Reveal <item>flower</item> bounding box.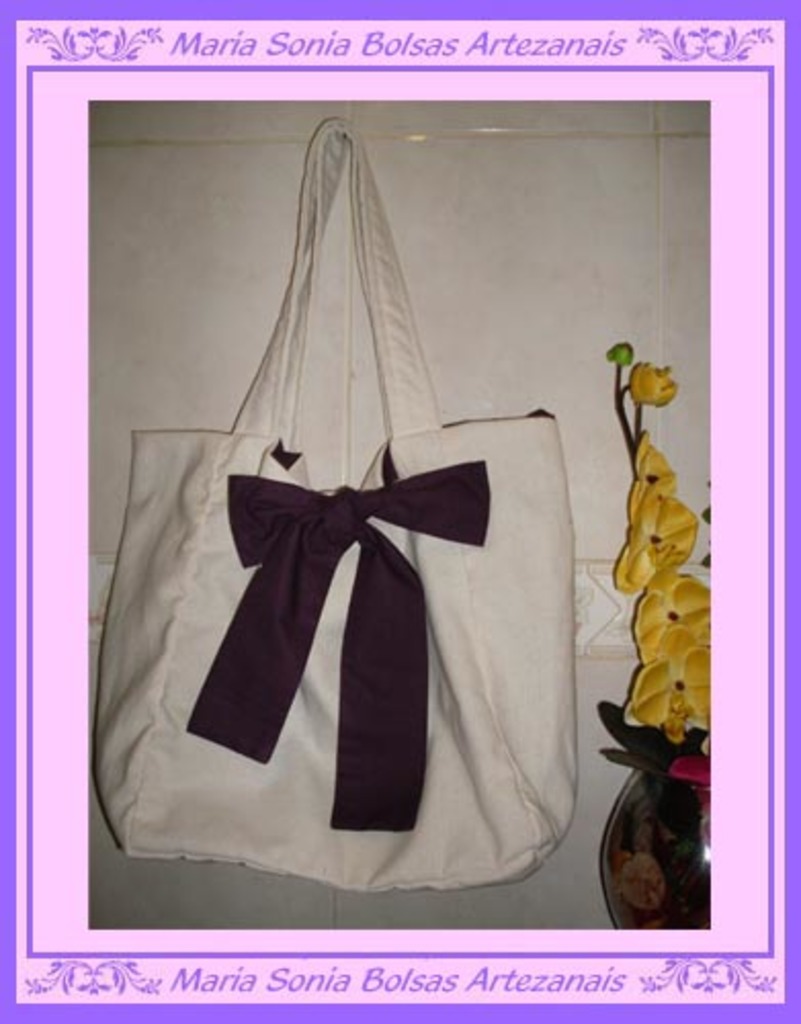
Revealed: bbox(633, 582, 725, 666).
